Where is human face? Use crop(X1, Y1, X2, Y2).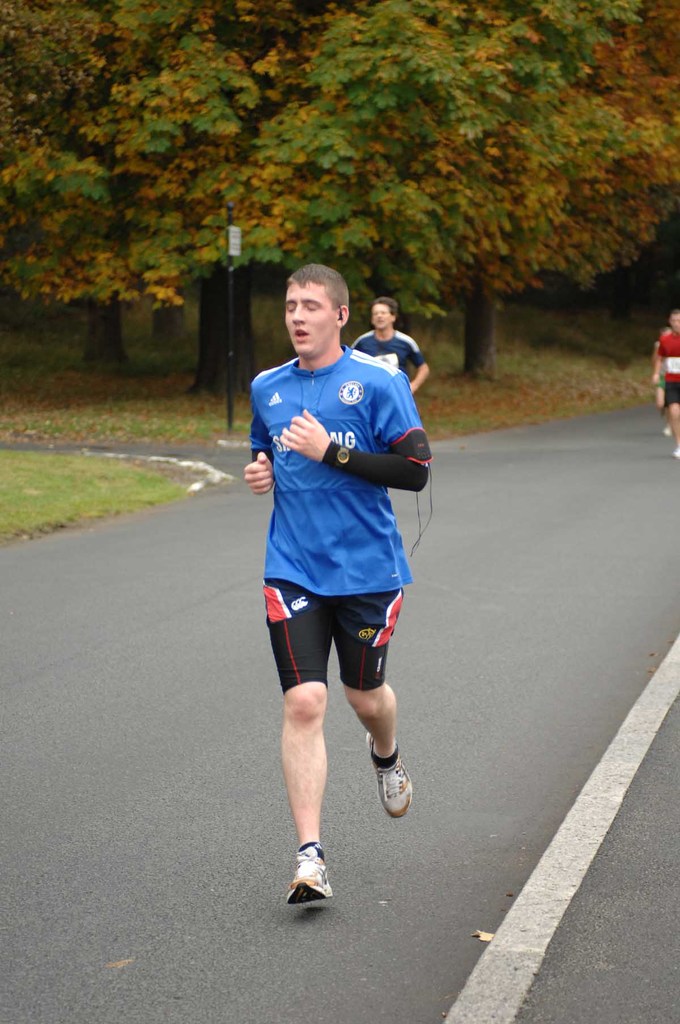
crop(371, 304, 393, 328).
